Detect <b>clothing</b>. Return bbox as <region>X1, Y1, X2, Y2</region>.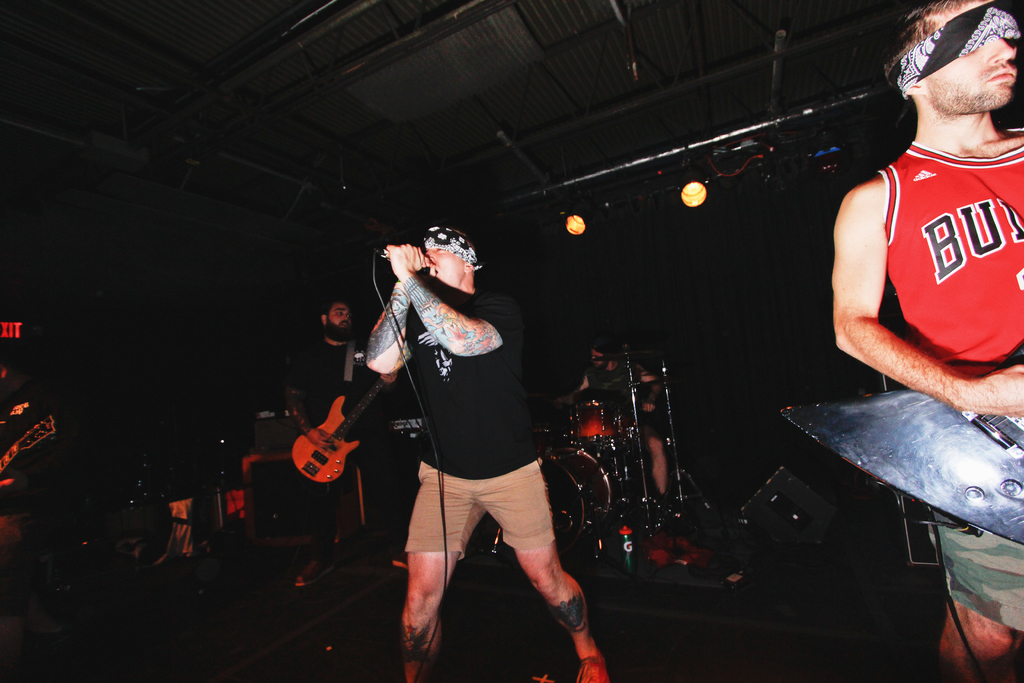
<region>399, 289, 554, 552</region>.
